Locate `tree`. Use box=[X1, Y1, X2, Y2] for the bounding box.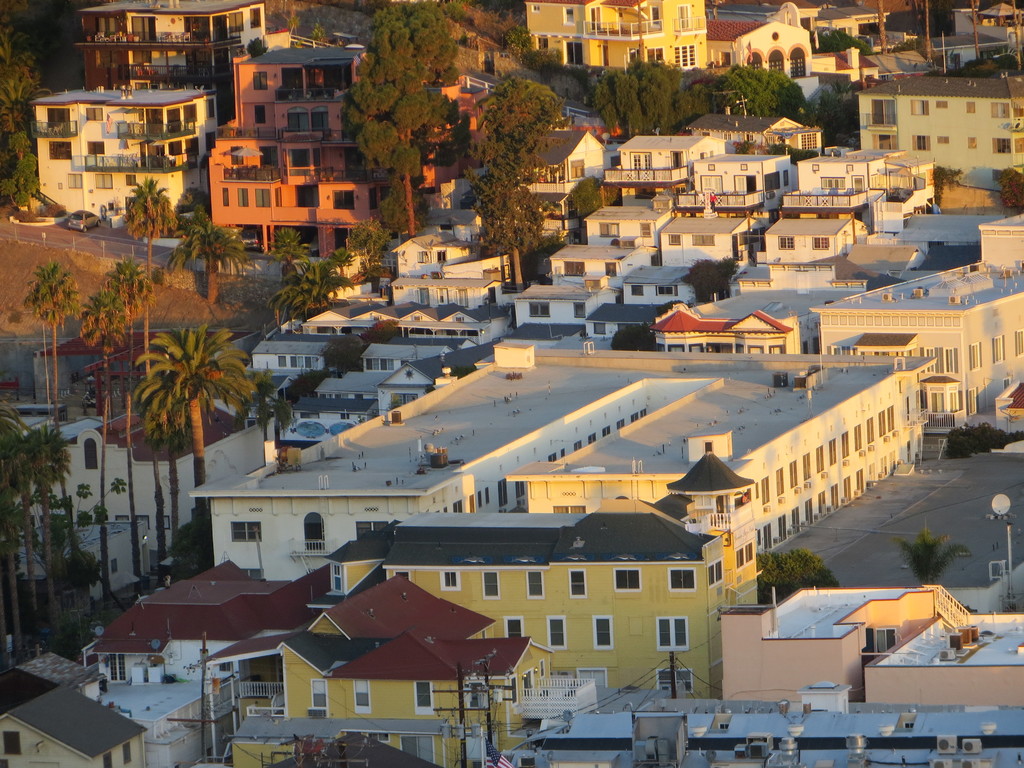
box=[23, 259, 76, 403].
